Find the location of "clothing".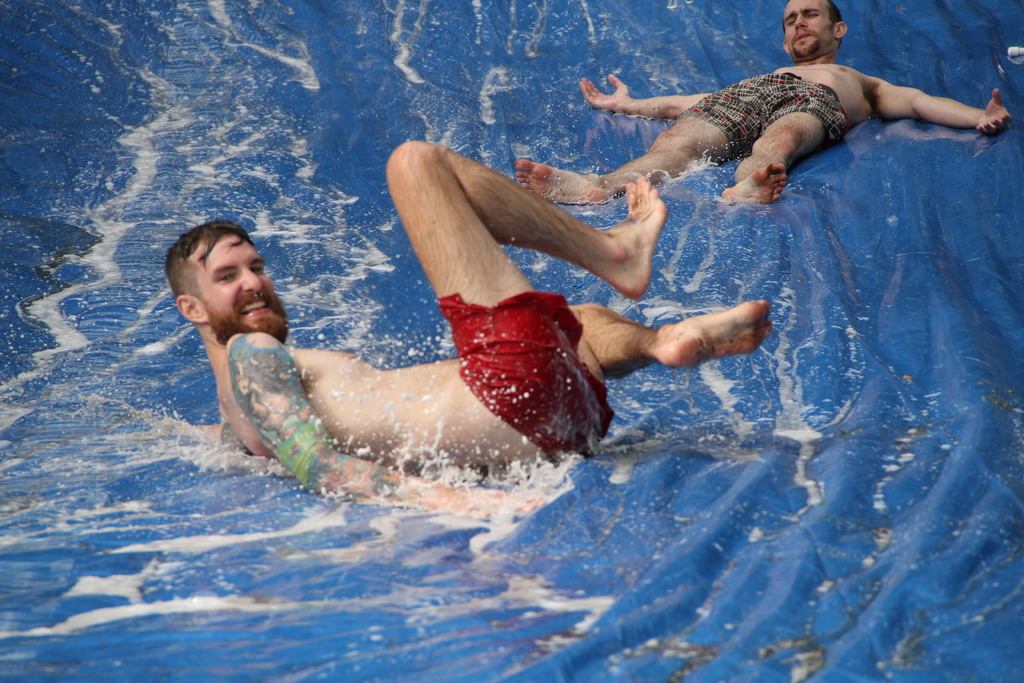
Location: {"x1": 676, "y1": 72, "x2": 846, "y2": 158}.
